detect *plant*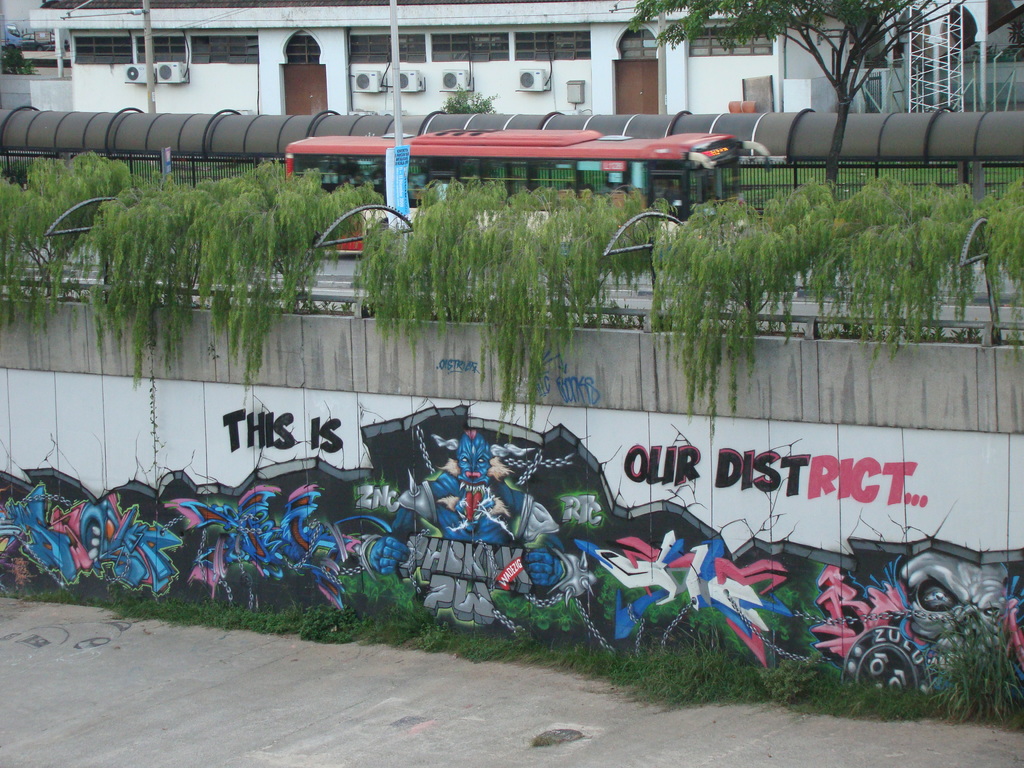
pyautogui.locateOnScreen(0, 150, 138, 378)
